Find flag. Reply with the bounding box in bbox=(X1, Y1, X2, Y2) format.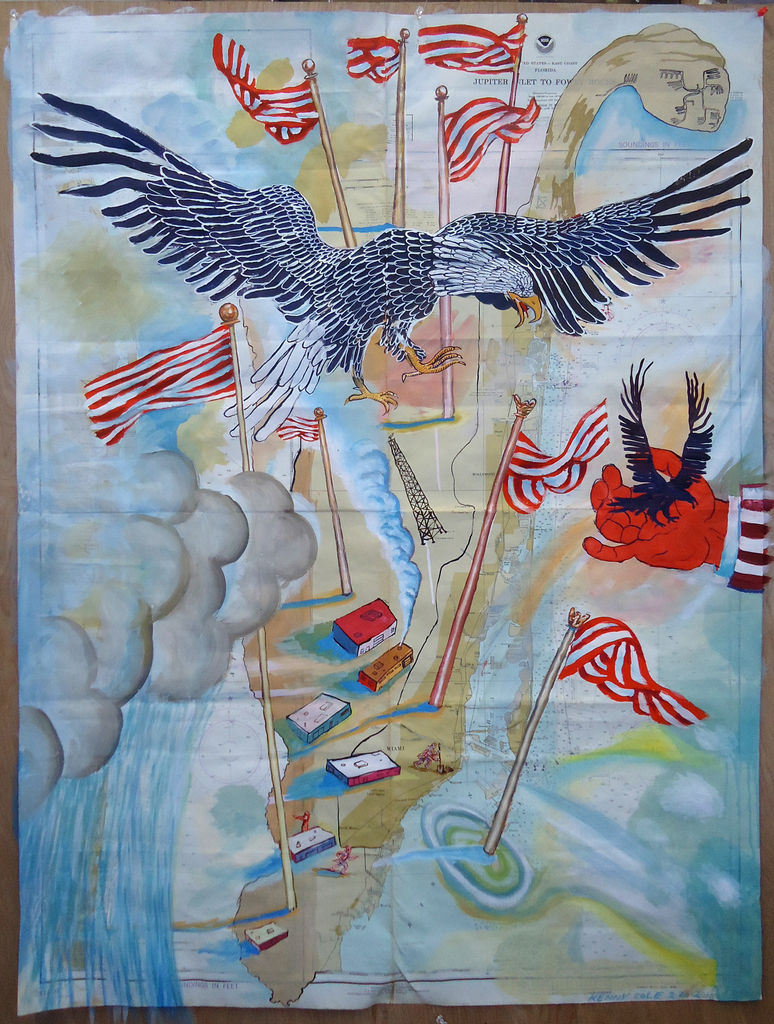
bbox=(551, 618, 712, 733).
